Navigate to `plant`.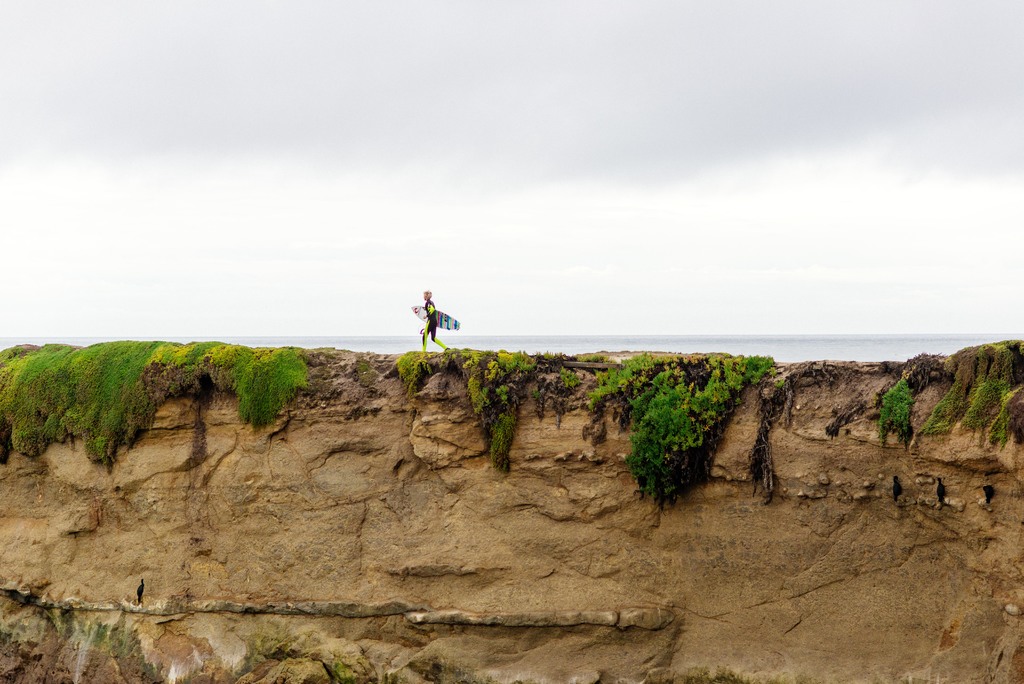
Navigation target: box(872, 375, 914, 444).
